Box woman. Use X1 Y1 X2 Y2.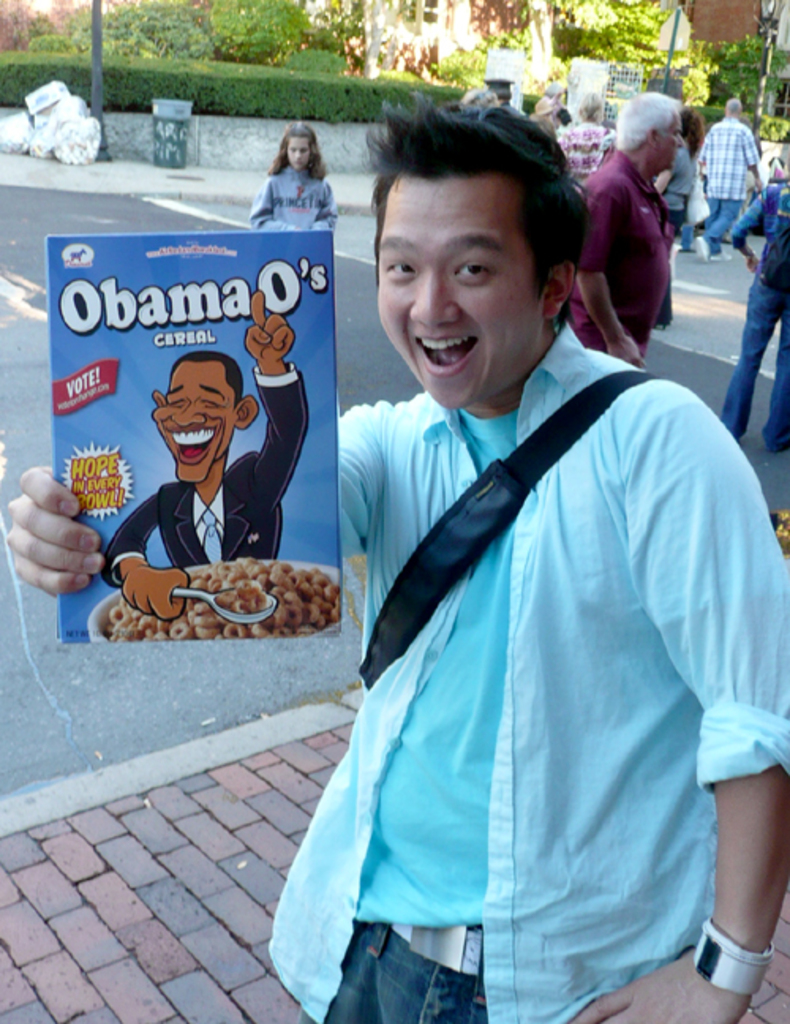
529 90 562 126.
